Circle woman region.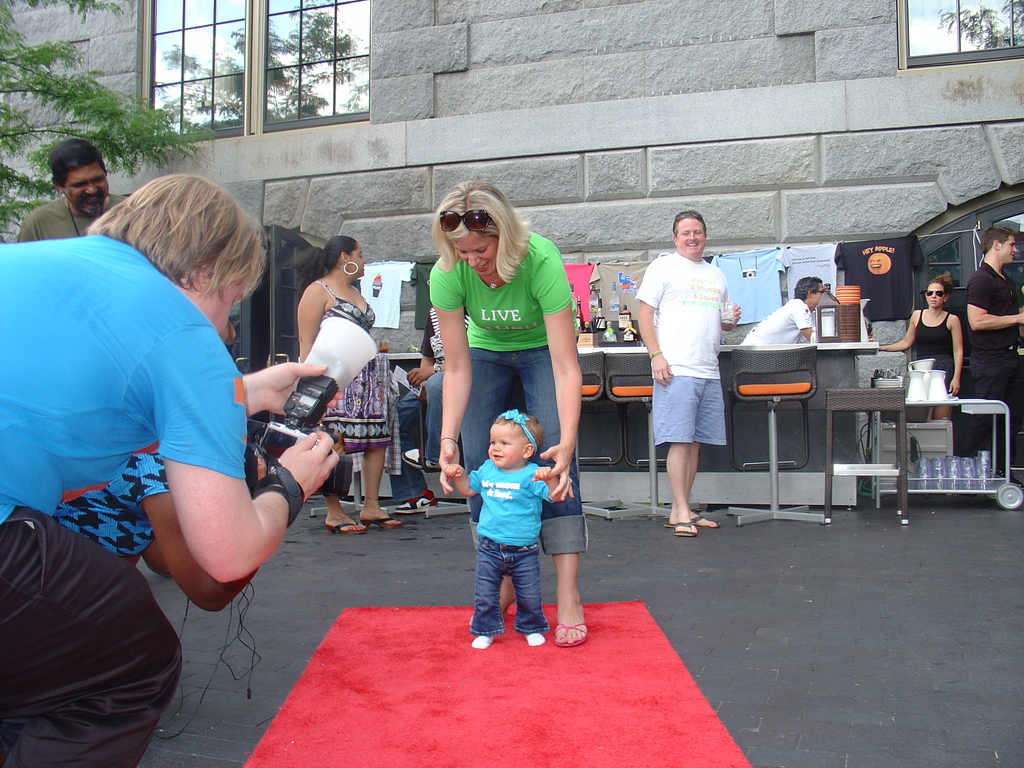
Region: <bbox>428, 181, 579, 656</bbox>.
